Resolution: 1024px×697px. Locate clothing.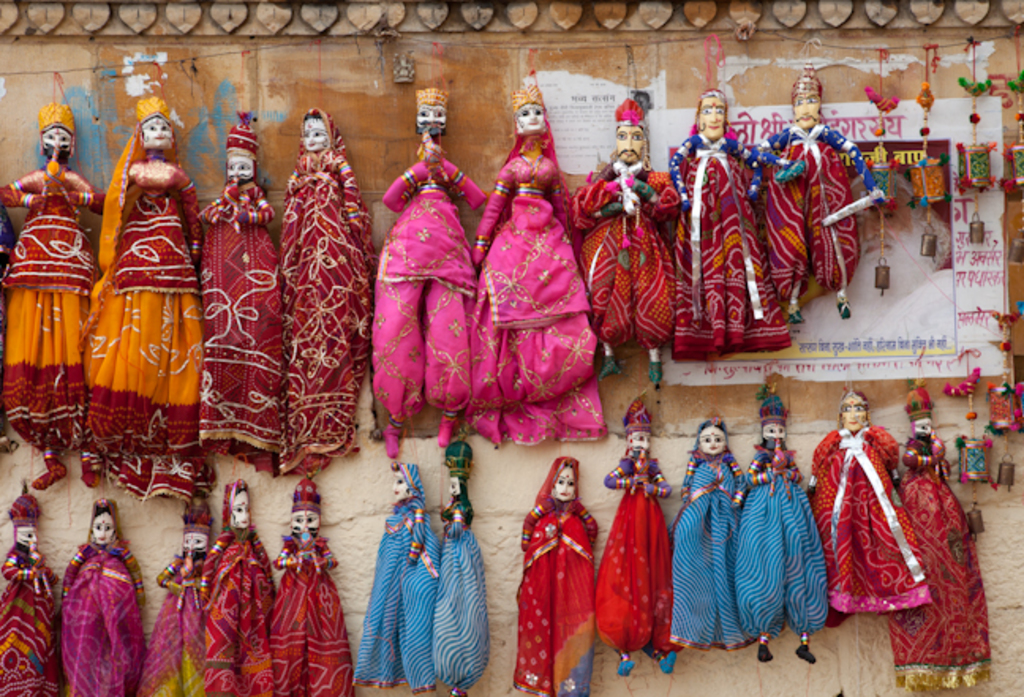
left=466, top=153, right=594, bottom=436.
